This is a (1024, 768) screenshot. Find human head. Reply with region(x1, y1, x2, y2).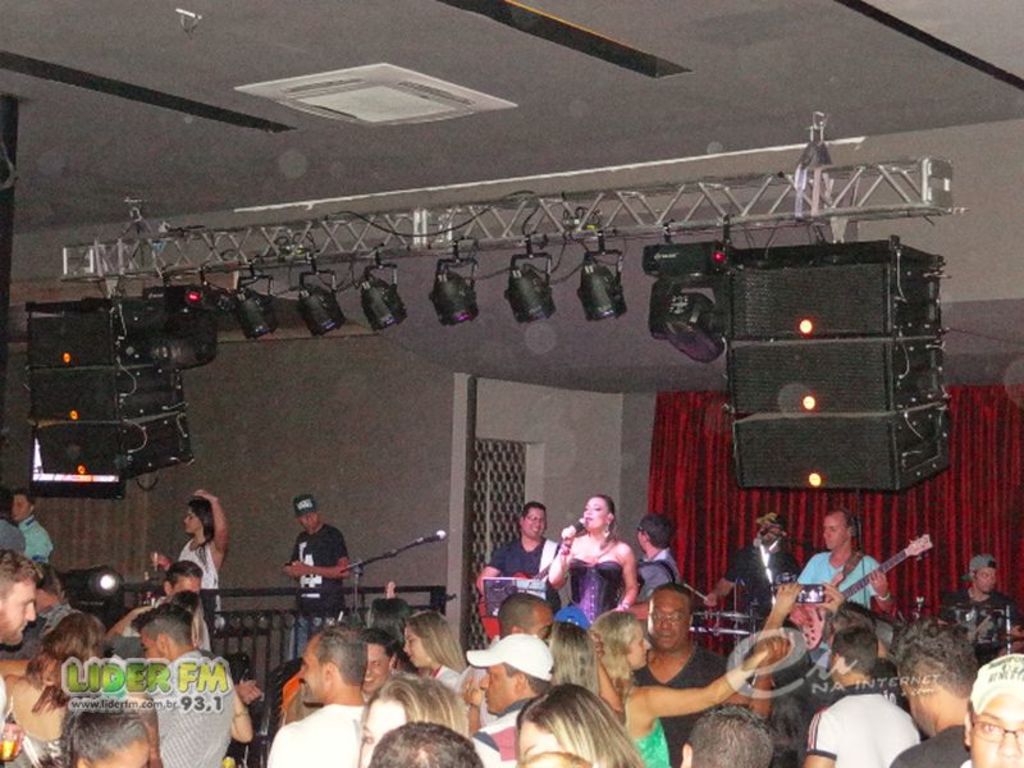
region(756, 690, 828, 755).
